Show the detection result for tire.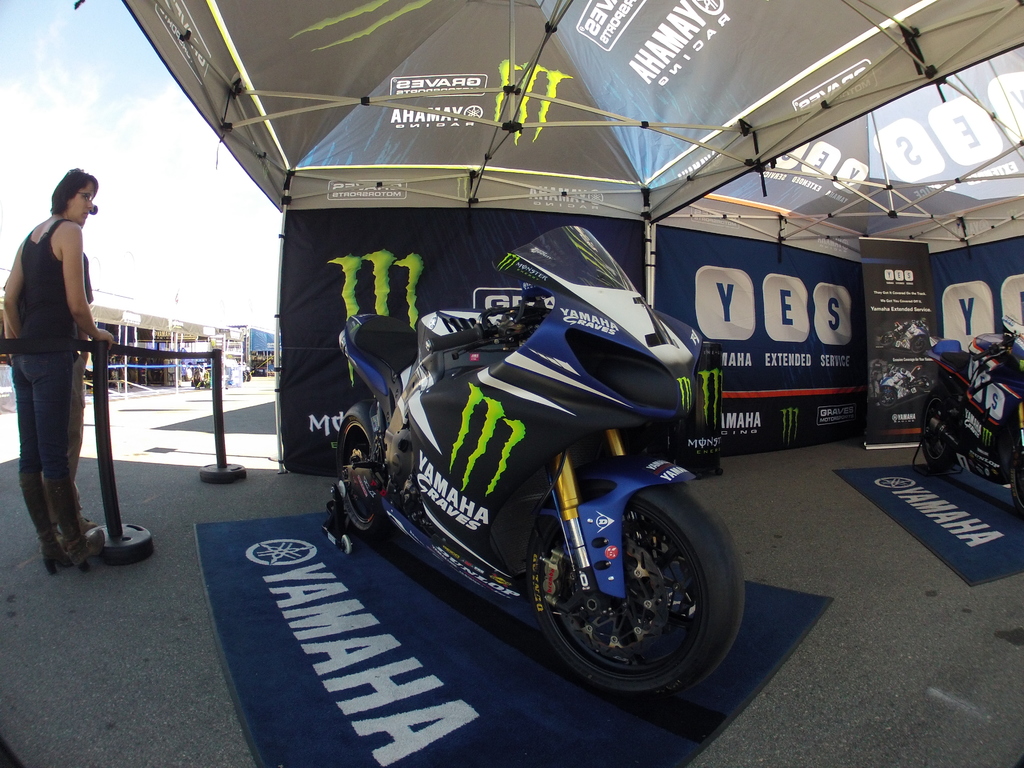
[884, 337, 894, 348].
